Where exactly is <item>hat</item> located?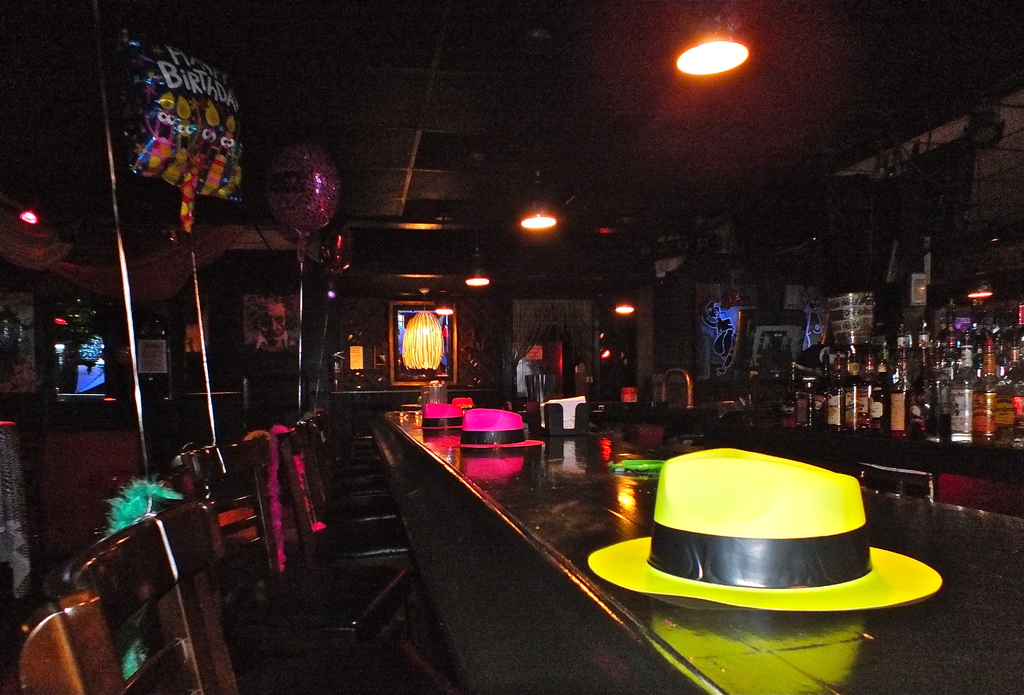
Its bounding box is 456, 397, 472, 410.
